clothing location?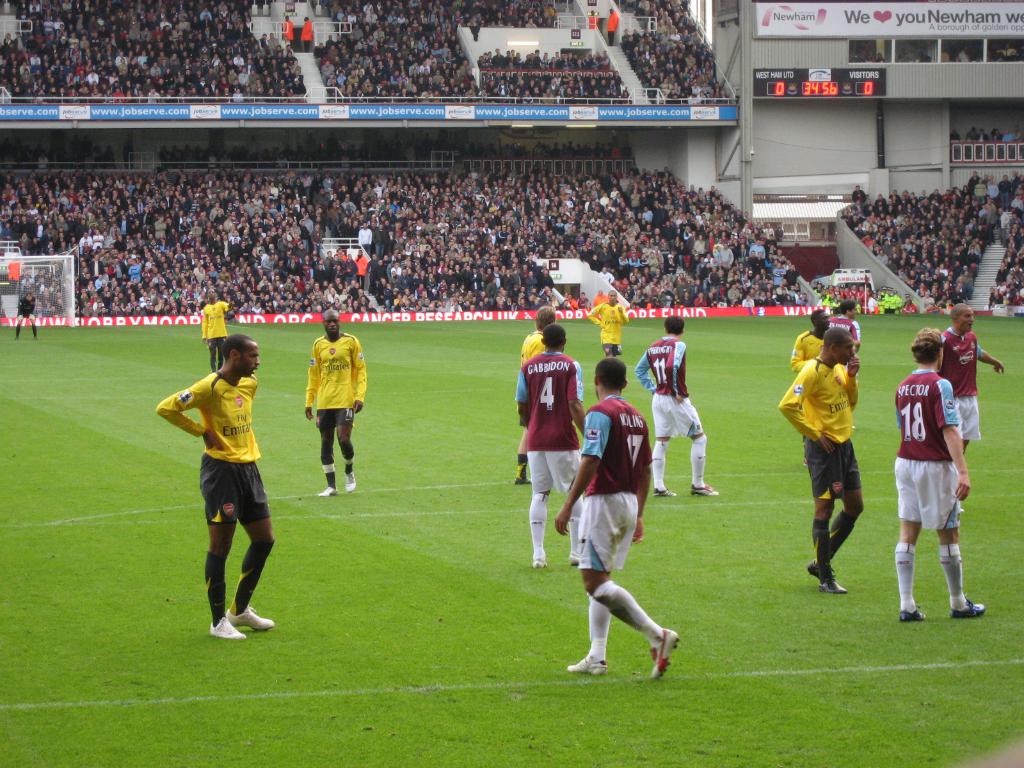
bbox(627, 335, 705, 441)
